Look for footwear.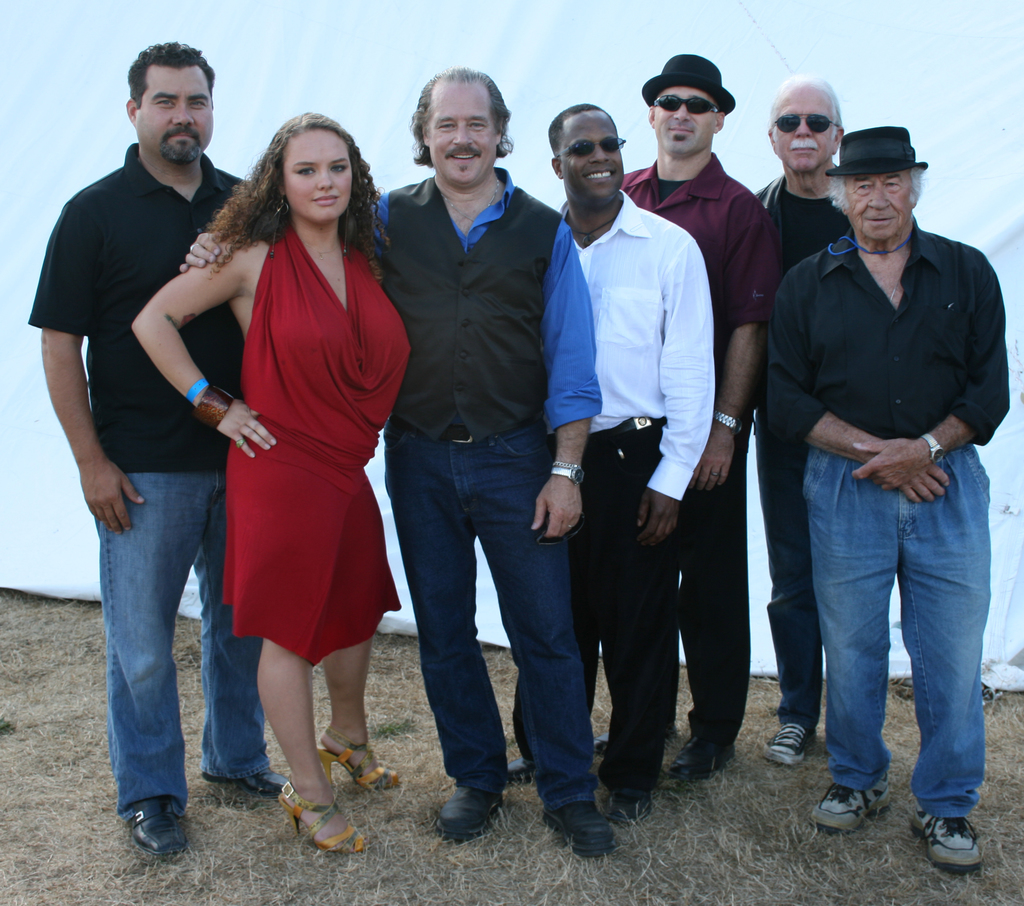
Found: 812, 775, 890, 837.
